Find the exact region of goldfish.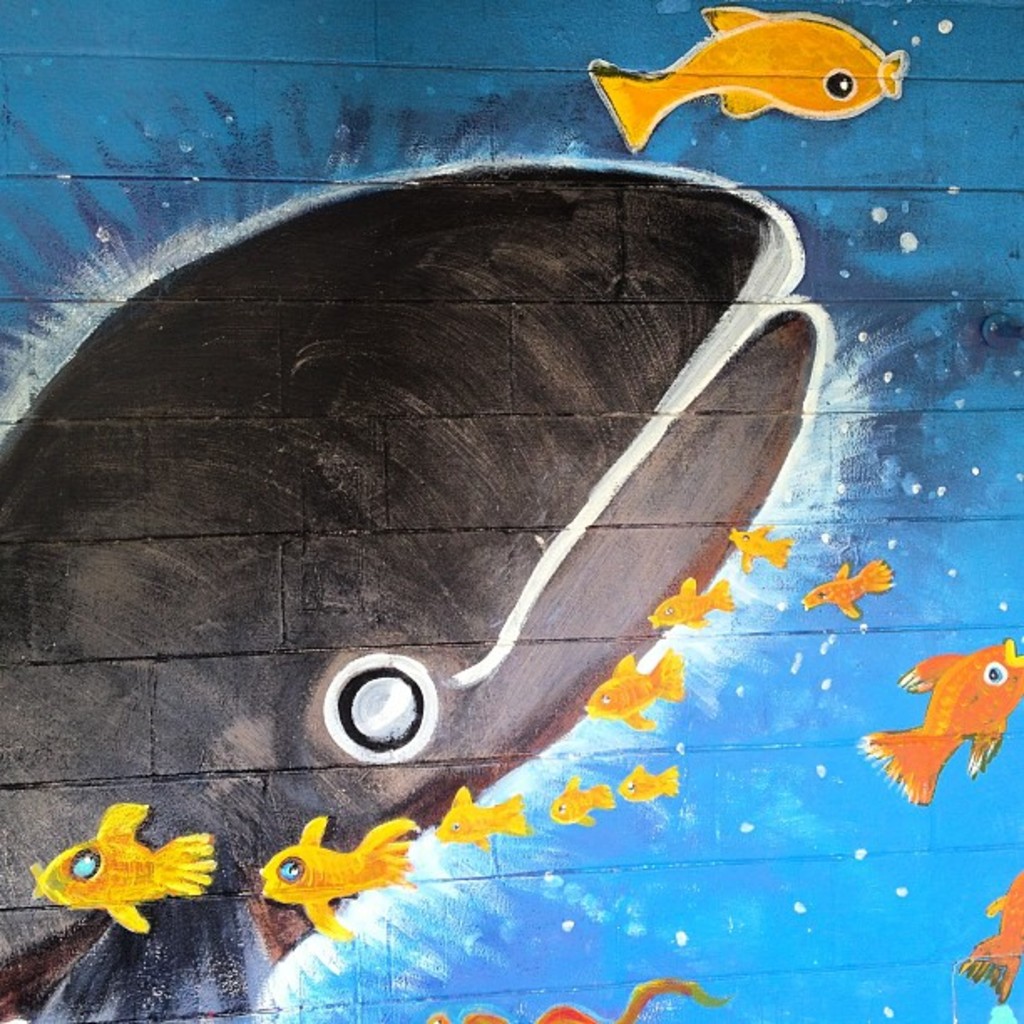
Exact region: 591:2:904:147.
